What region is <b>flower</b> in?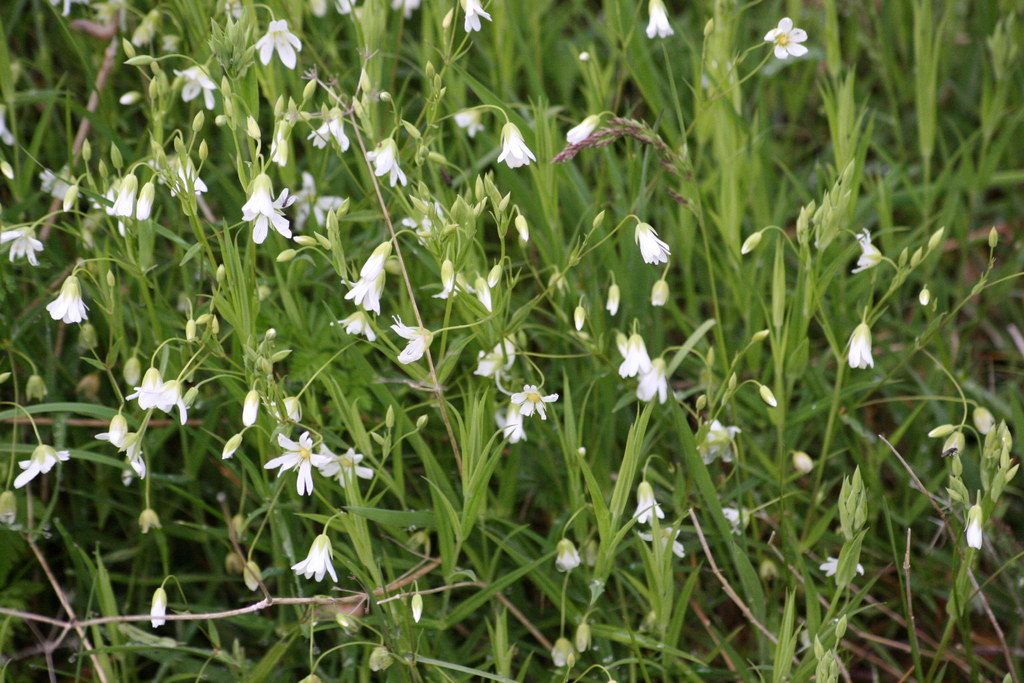
bbox(319, 445, 376, 487).
